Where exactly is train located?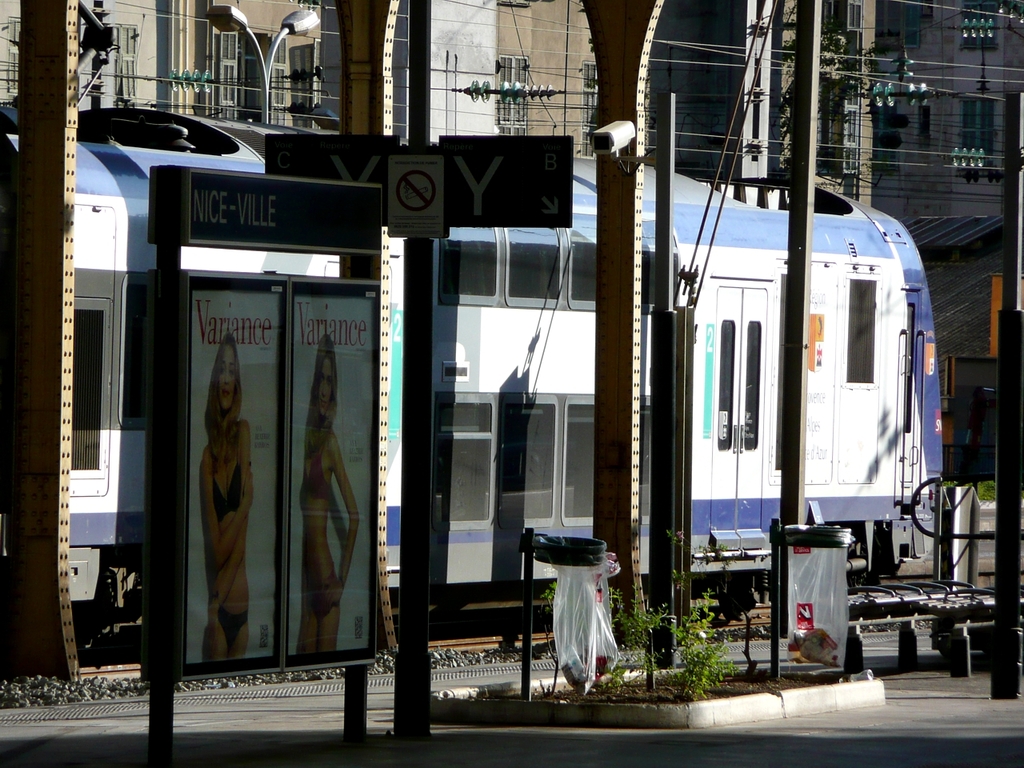
Its bounding box is box=[0, 22, 949, 662].
